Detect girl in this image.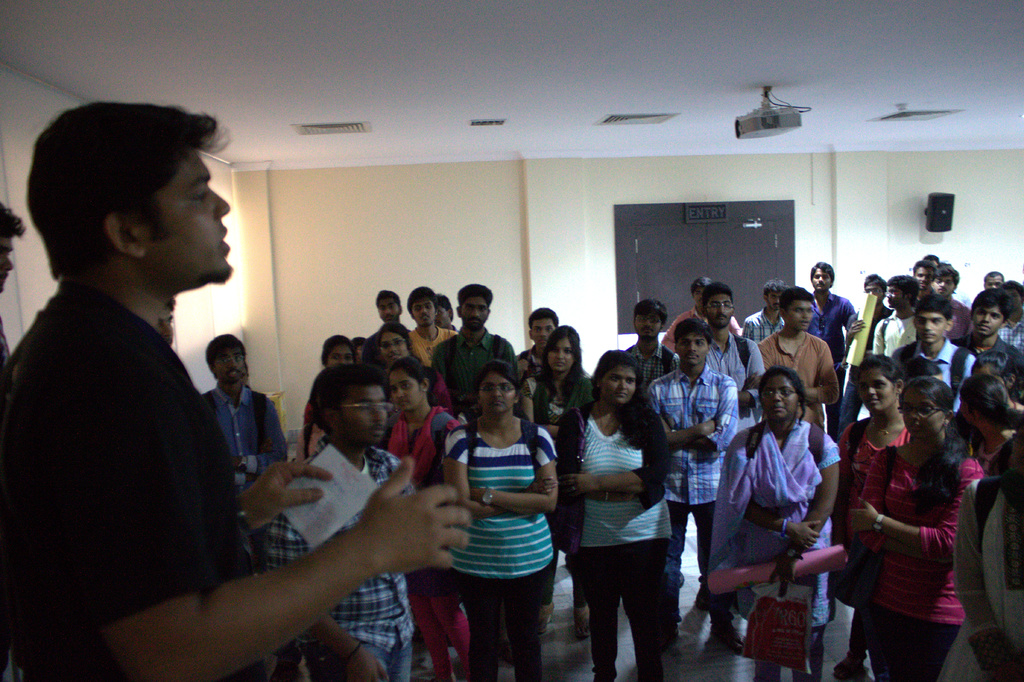
Detection: l=516, t=322, r=600, b=461.
